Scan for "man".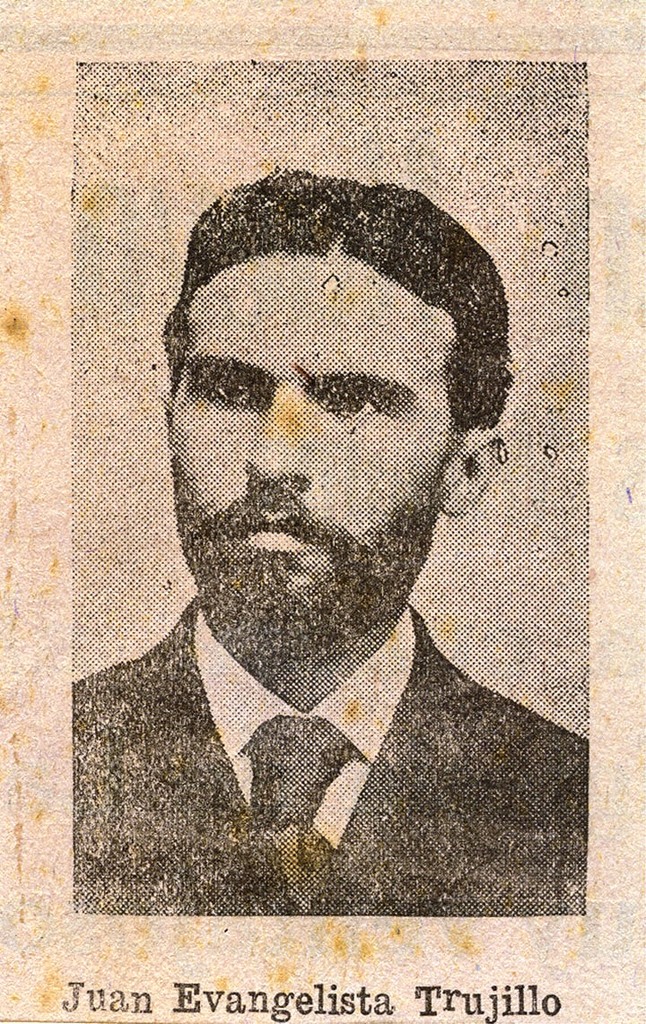
Scan result: locate(69, 208, 589, 913).
